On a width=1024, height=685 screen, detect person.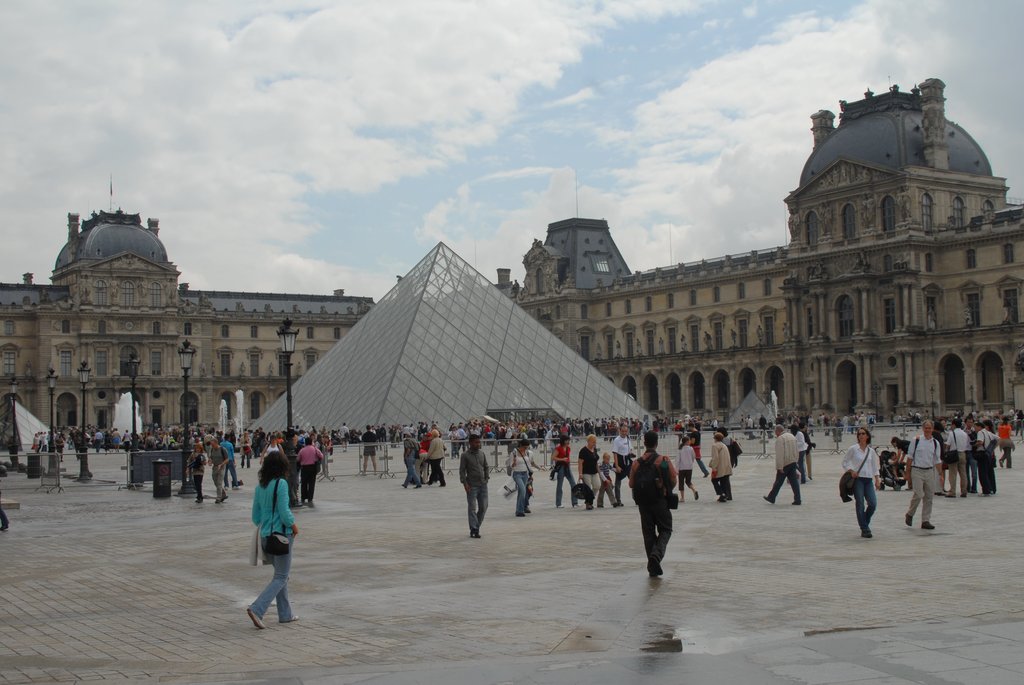
BBox(460, 436, 491, 534).
